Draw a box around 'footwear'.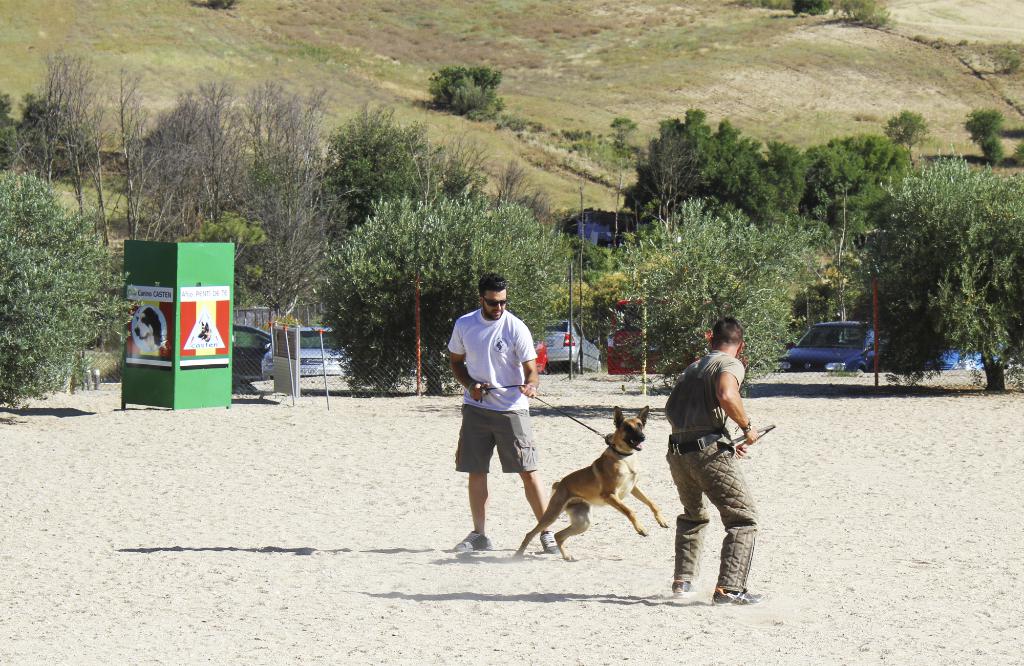
(670, 578, 695, 605).
